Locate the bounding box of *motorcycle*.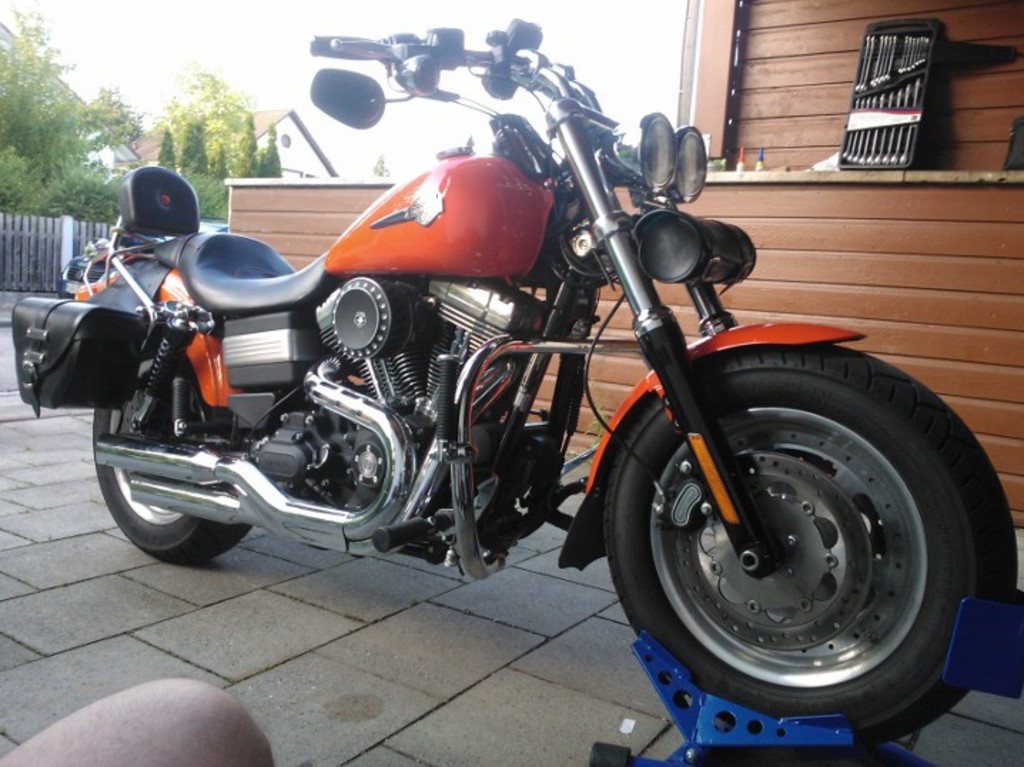
Bounding box: rect(47, 14, 968, 724).
